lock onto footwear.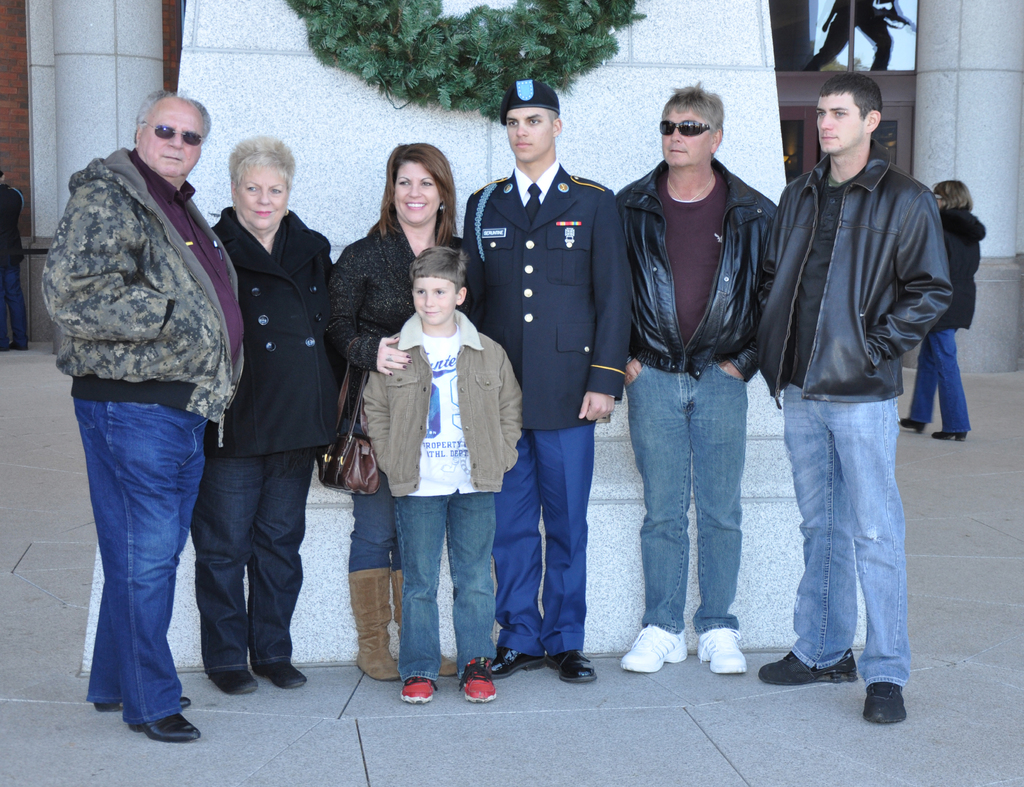
Locked: box=[396, 676, 441, 713].
